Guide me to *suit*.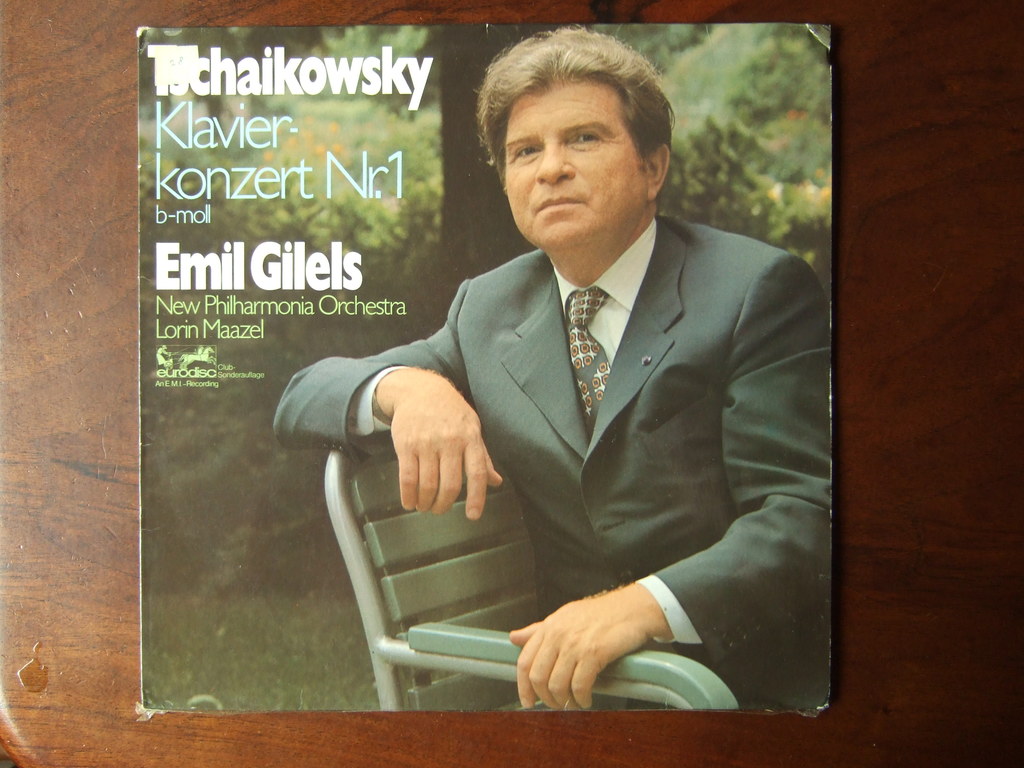
Guidance: (x1=355, y1=120, x2=829, y2=710).
